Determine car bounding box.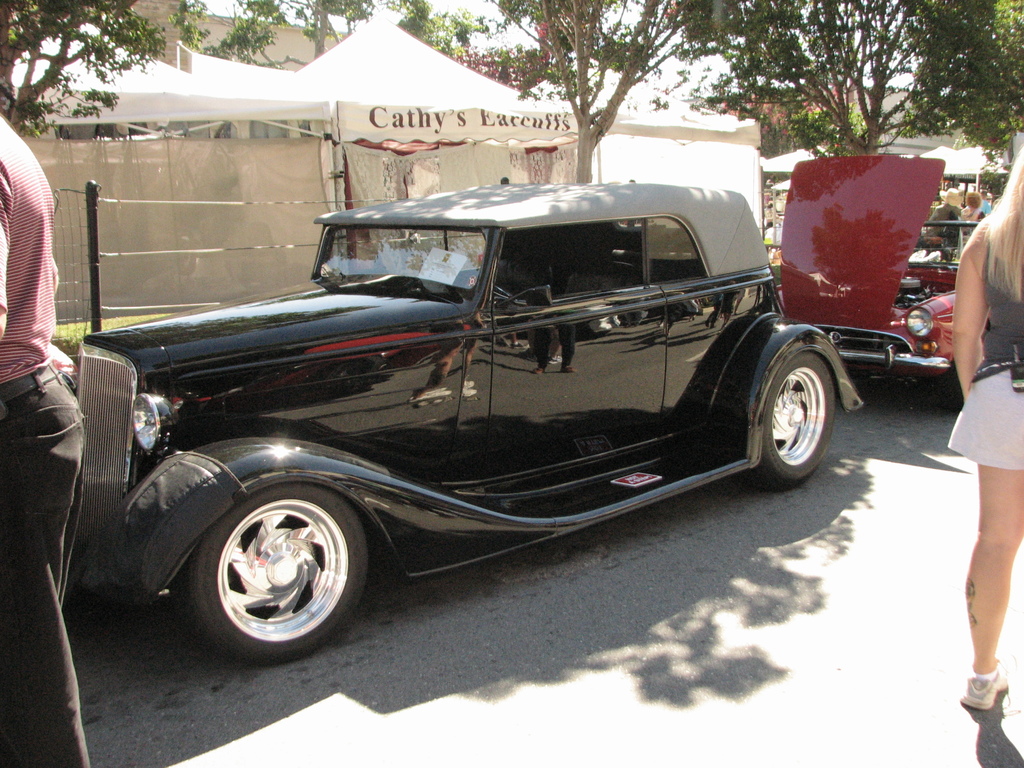
Determined: crop(73, 188, 867, 668).
